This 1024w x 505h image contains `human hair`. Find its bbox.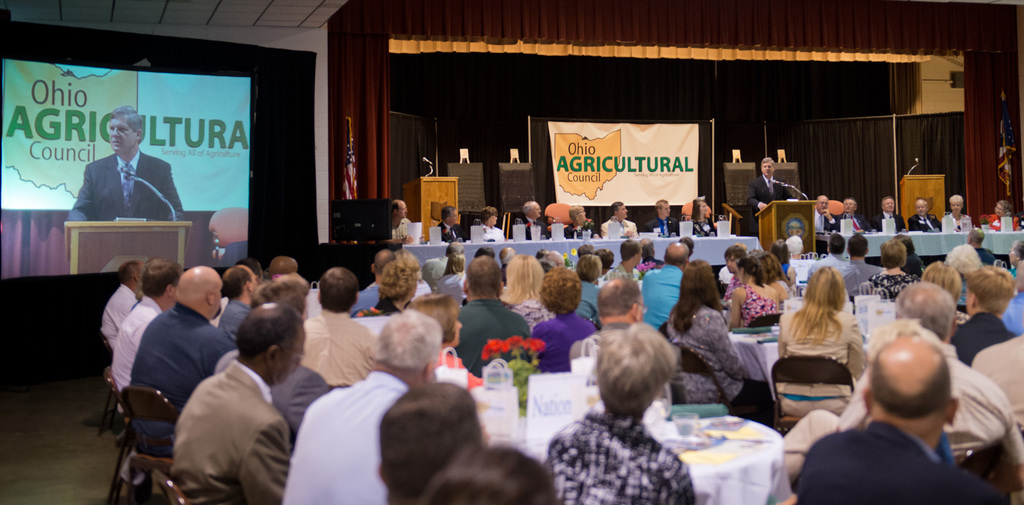
<box>772,237,790,260</box>.
